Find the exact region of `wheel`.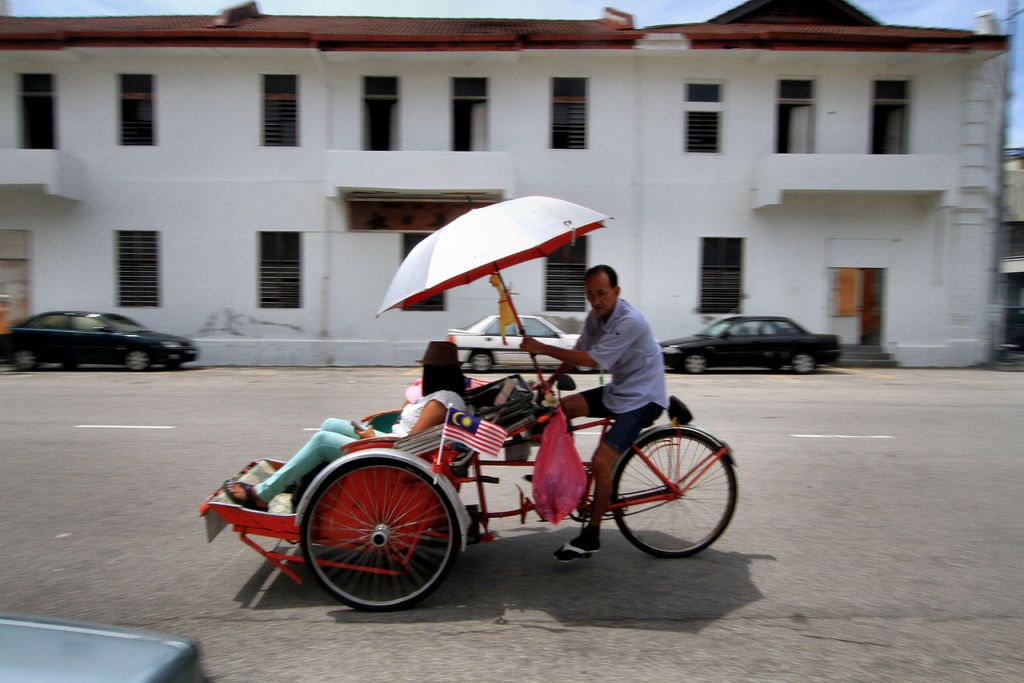
Exact region: <bbox>792, 354, 816, 374</bbox>.
